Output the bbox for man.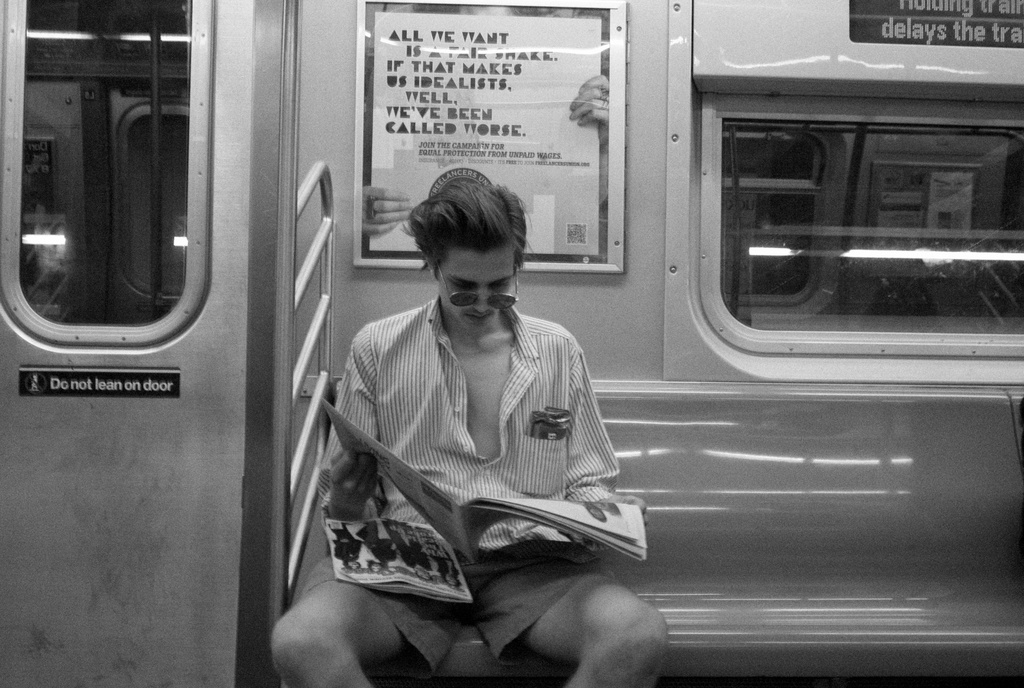
left=260, top=144, right=646, bottom=650.
